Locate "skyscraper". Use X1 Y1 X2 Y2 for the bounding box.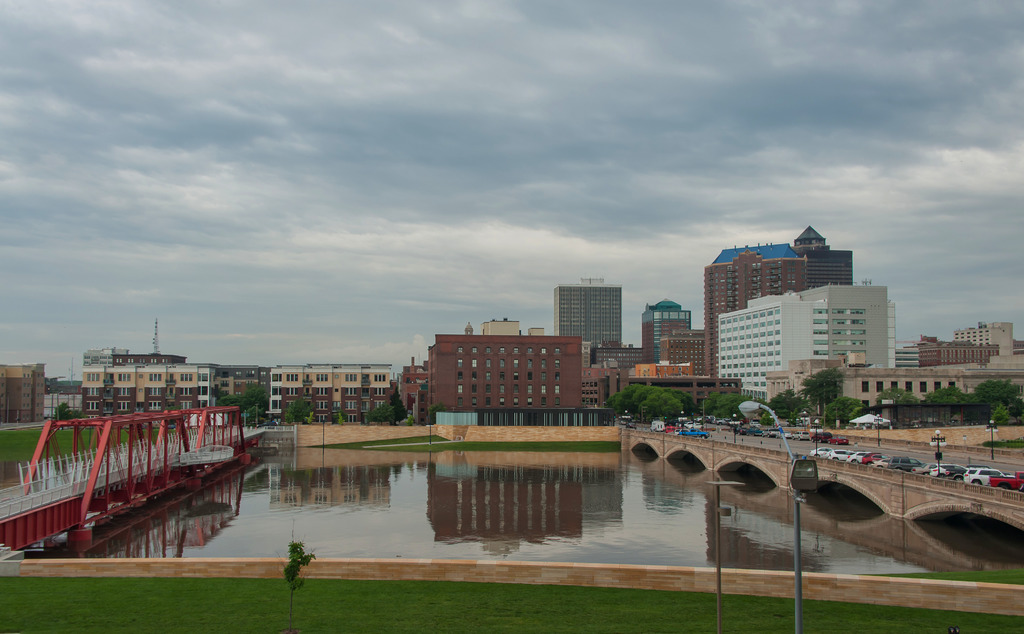
707 227 855 364.
